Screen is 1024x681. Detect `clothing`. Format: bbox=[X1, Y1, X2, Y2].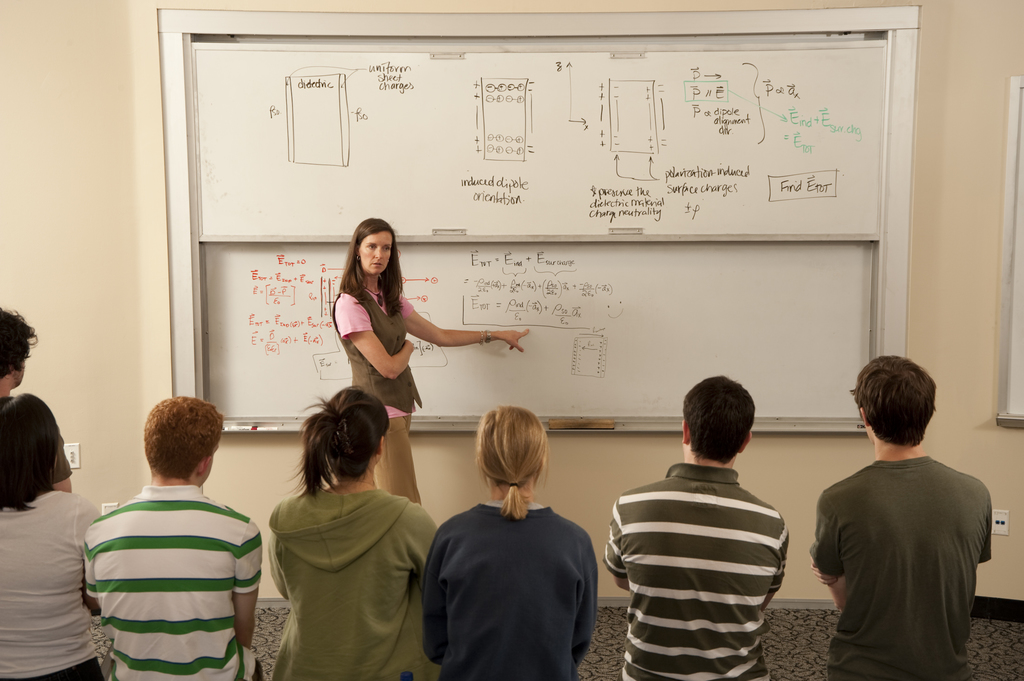
bbox=[614, 467, 783, 680].
